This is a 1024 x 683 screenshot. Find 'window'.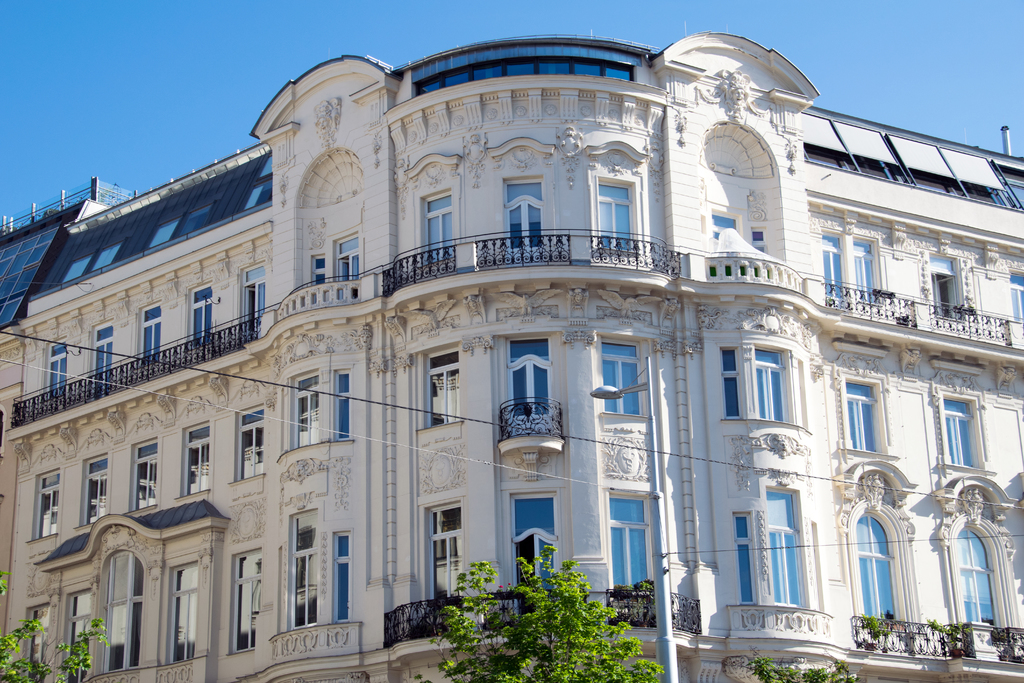
Bounding box: x1=855, y1=509, x2=897, y2=632.
